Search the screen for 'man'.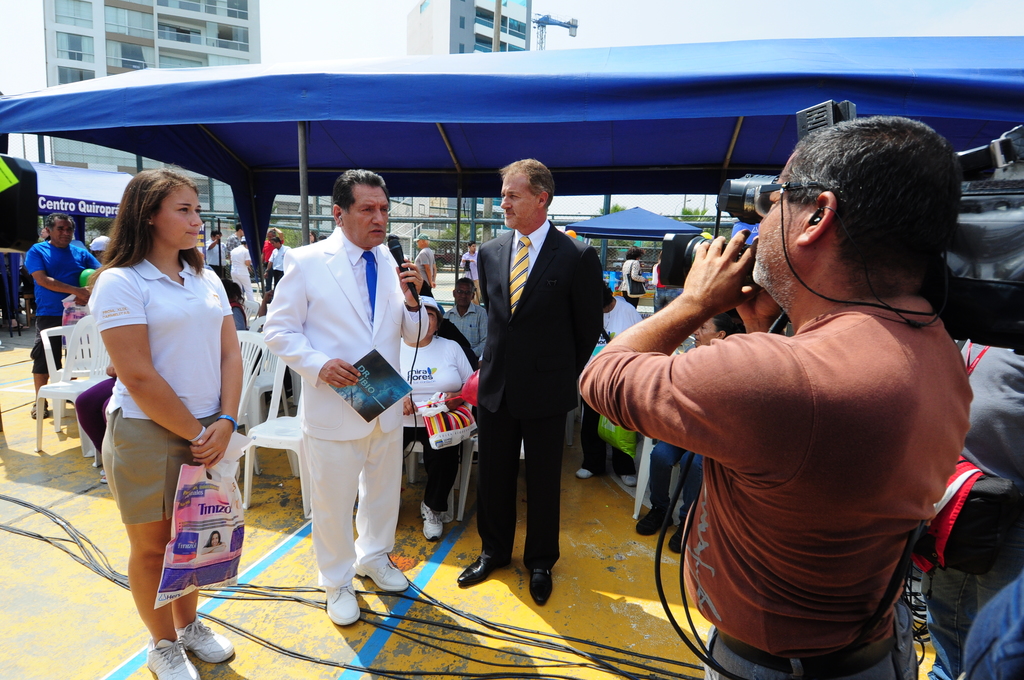
Found at bbox=(260, 168, 435, 628).
